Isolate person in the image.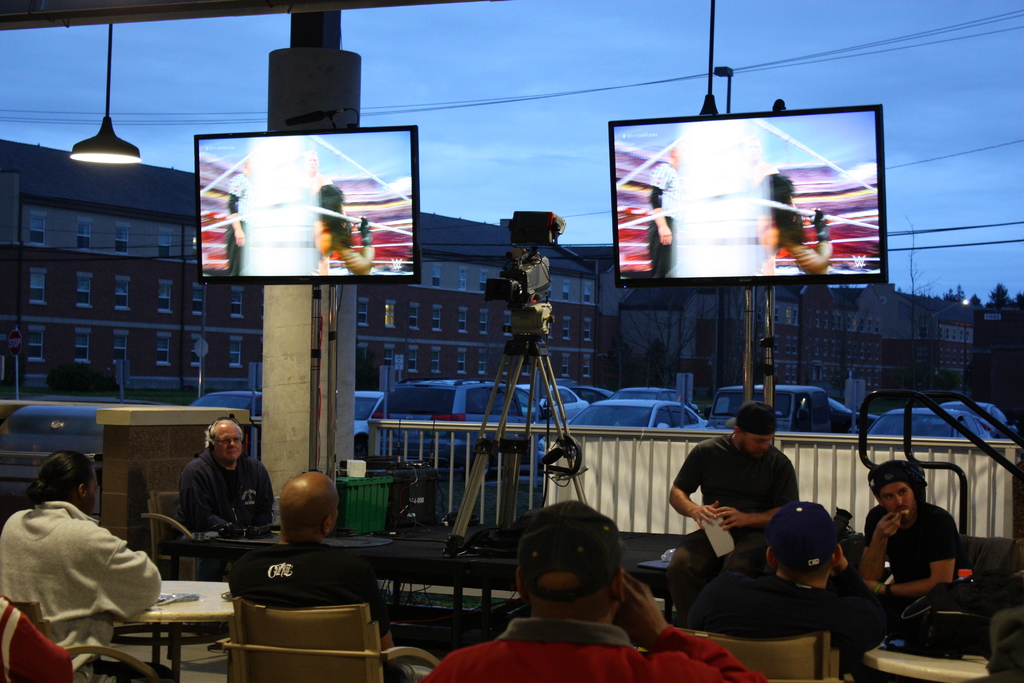
Isolated region: [0, 447, 181, 682].
